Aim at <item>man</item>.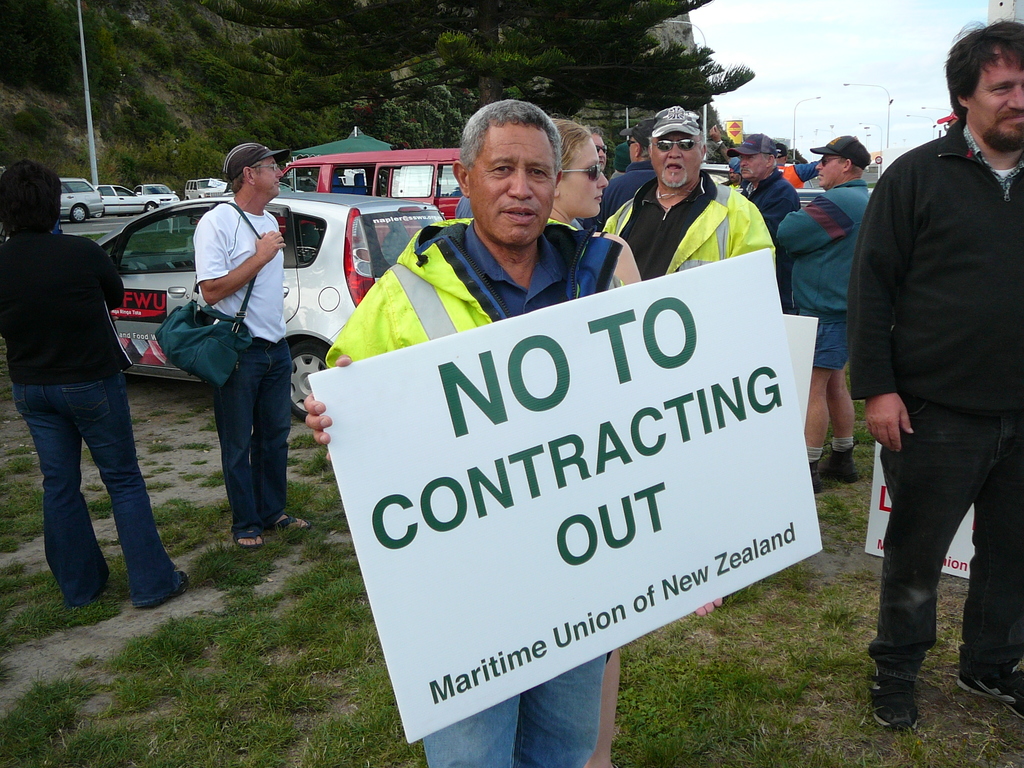
Aimed at BBox(192, 141, 314, 549).
